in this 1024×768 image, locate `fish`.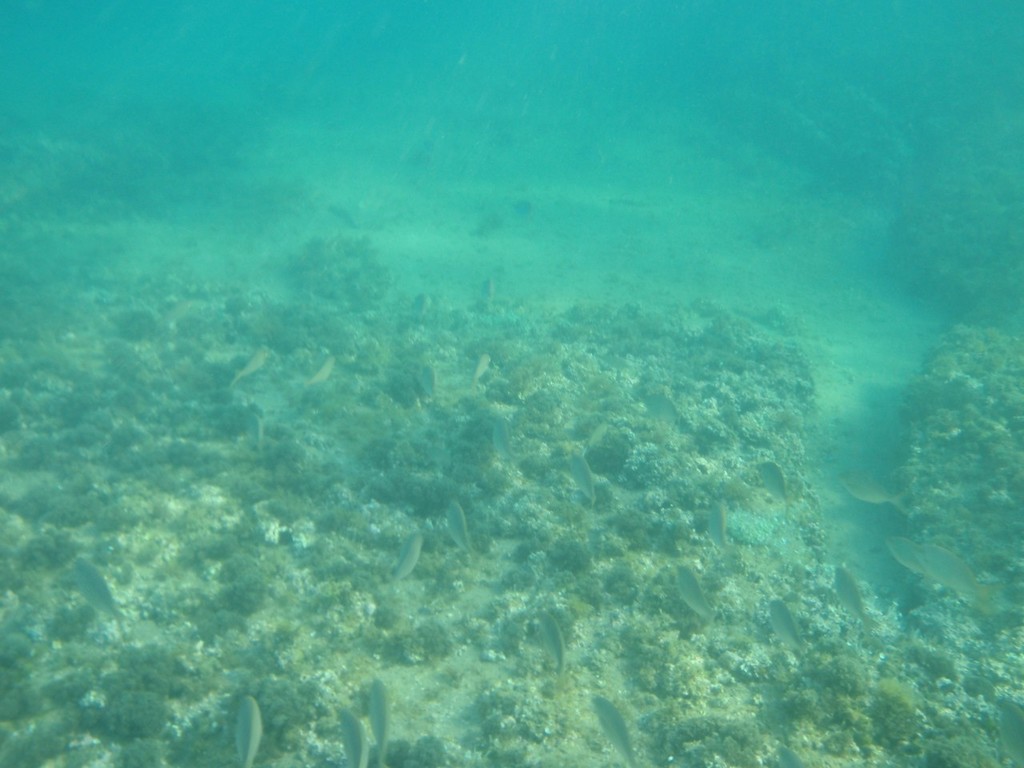
Bounding box: rect(830, 566, 881, 642).
